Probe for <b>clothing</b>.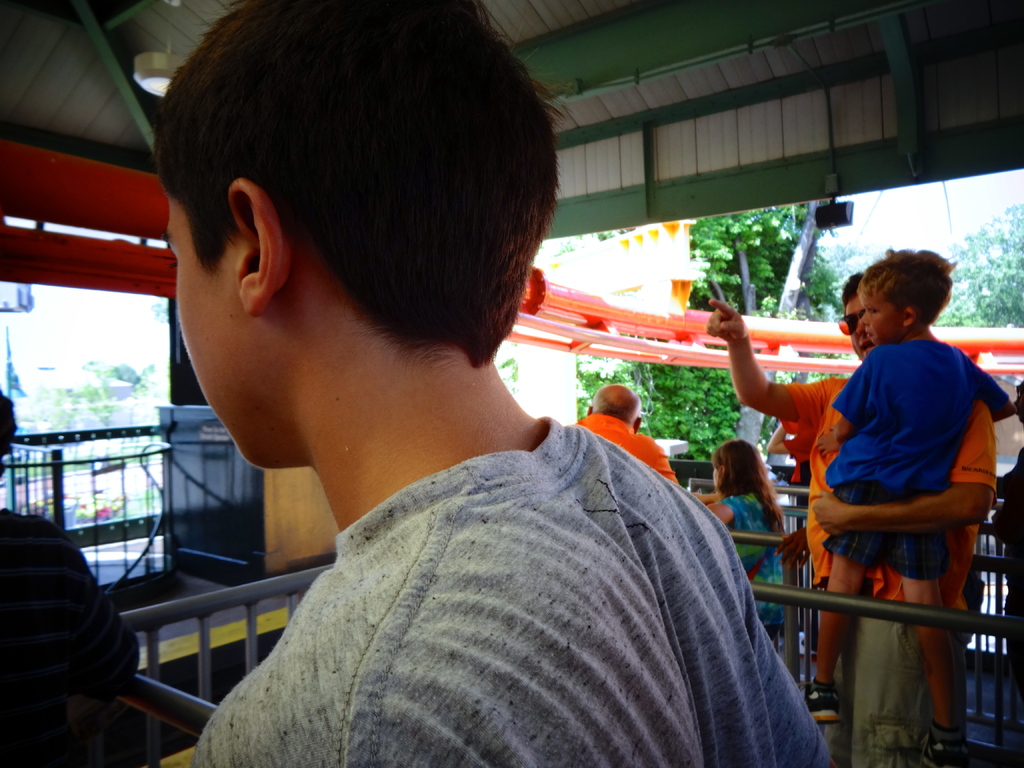
Probe result: 821,340,1010,579.
